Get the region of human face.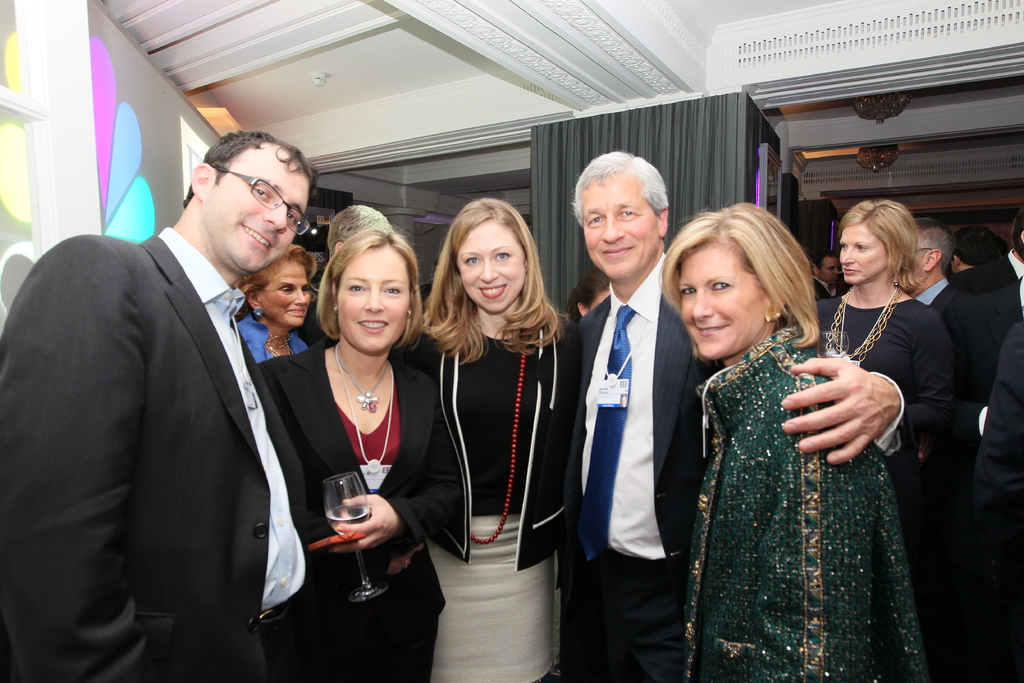
x1=582 y1=178 x2=653 y2=276.
